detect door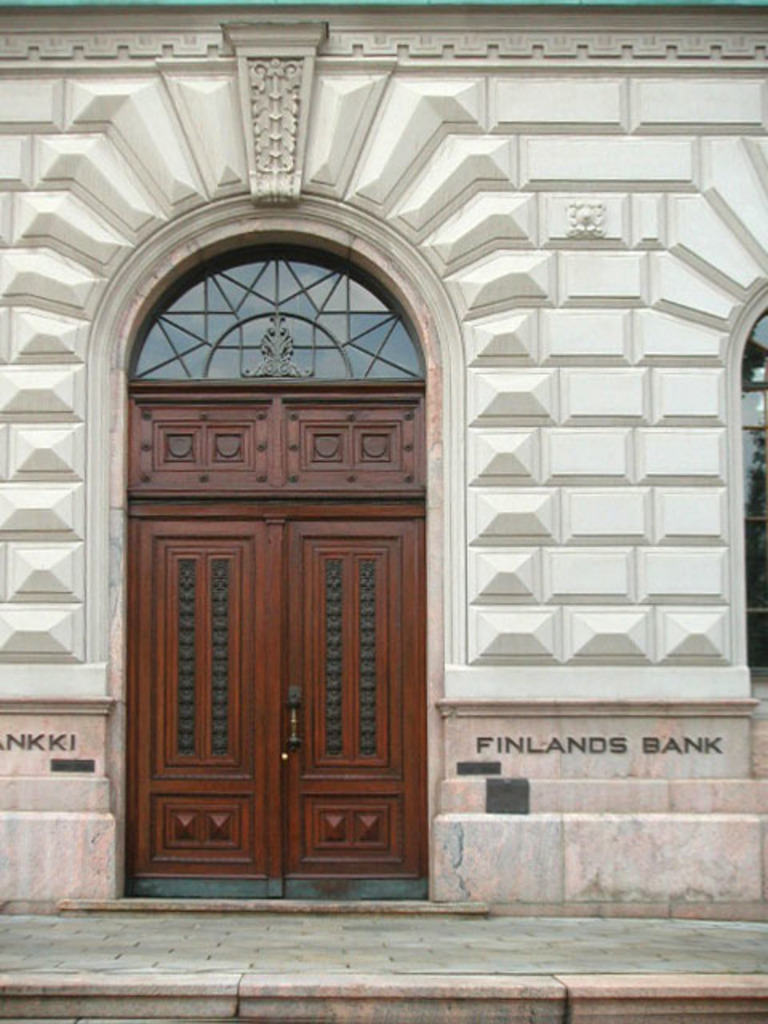
bbox(288, 520, 418, 878)
